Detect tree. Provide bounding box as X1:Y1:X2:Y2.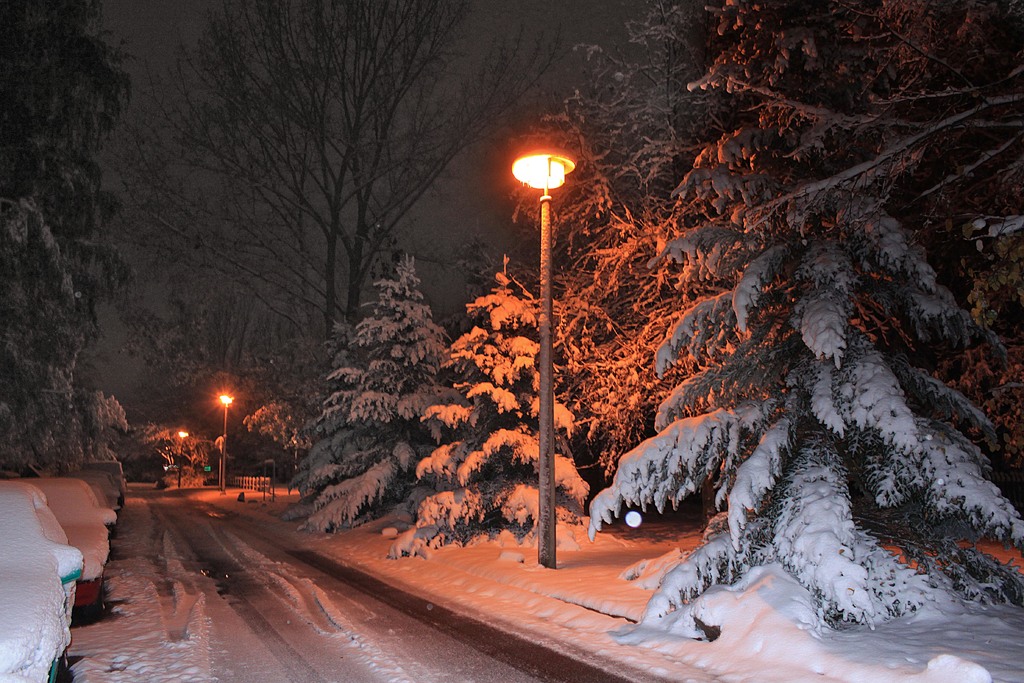
129:404:225:495.
